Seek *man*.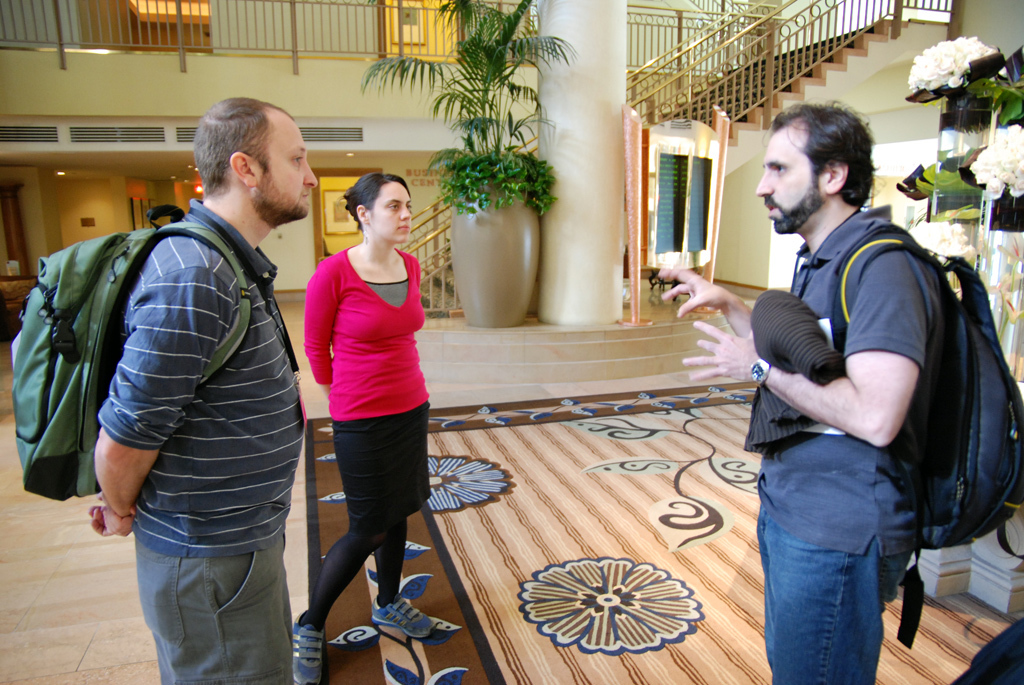
locate(83, 96, 308, 684).
